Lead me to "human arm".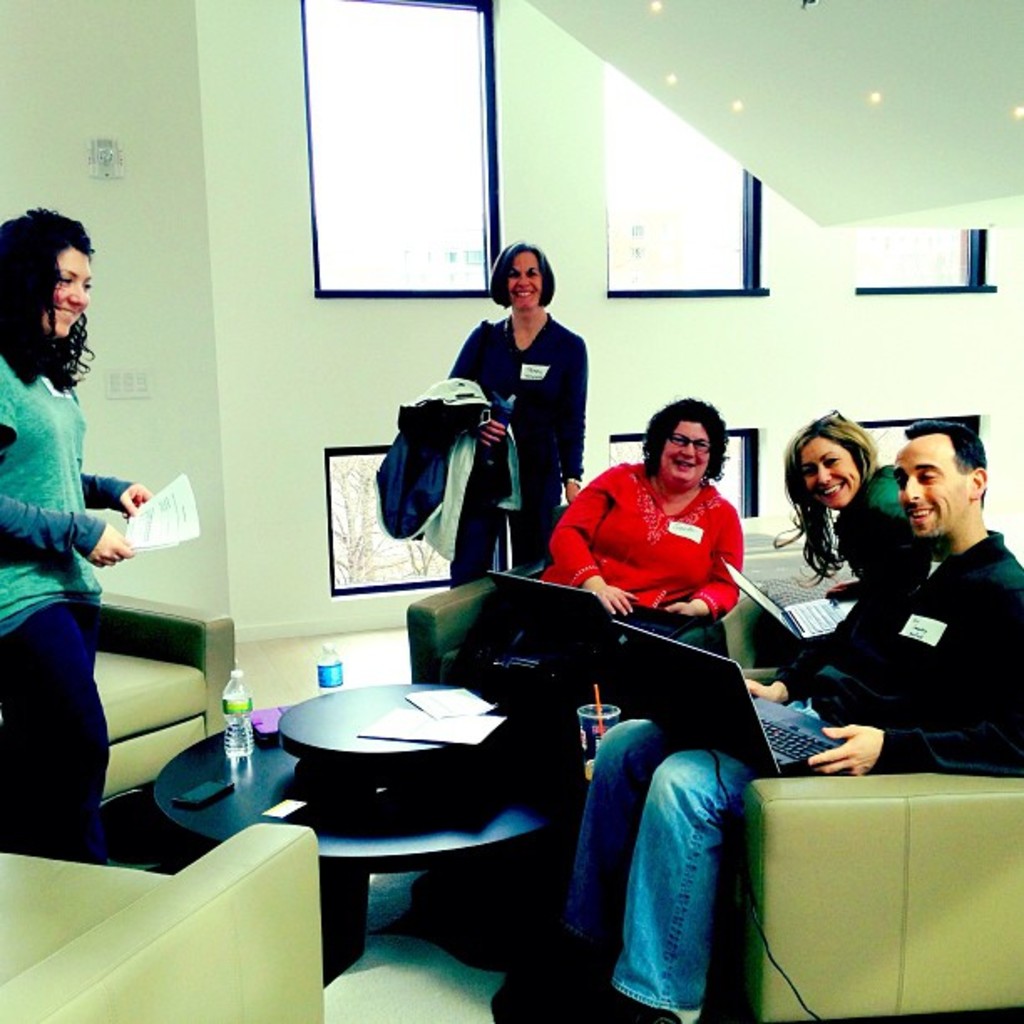
Lead to bbox=(84, 475, 152, 519).
